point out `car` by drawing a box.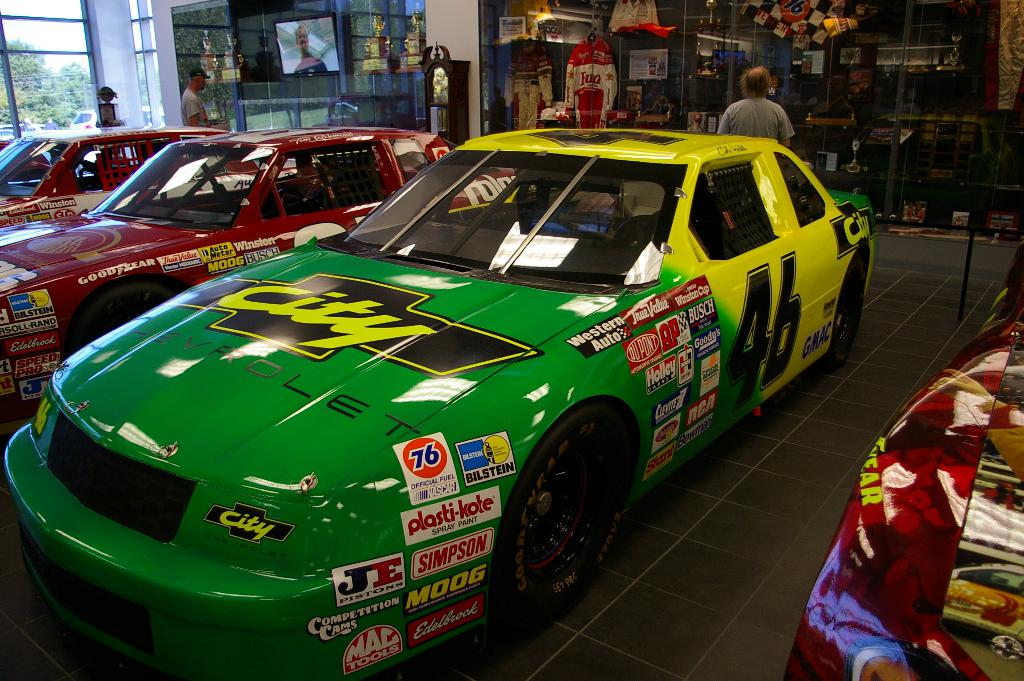
locate(1, 129, 227, 227).
